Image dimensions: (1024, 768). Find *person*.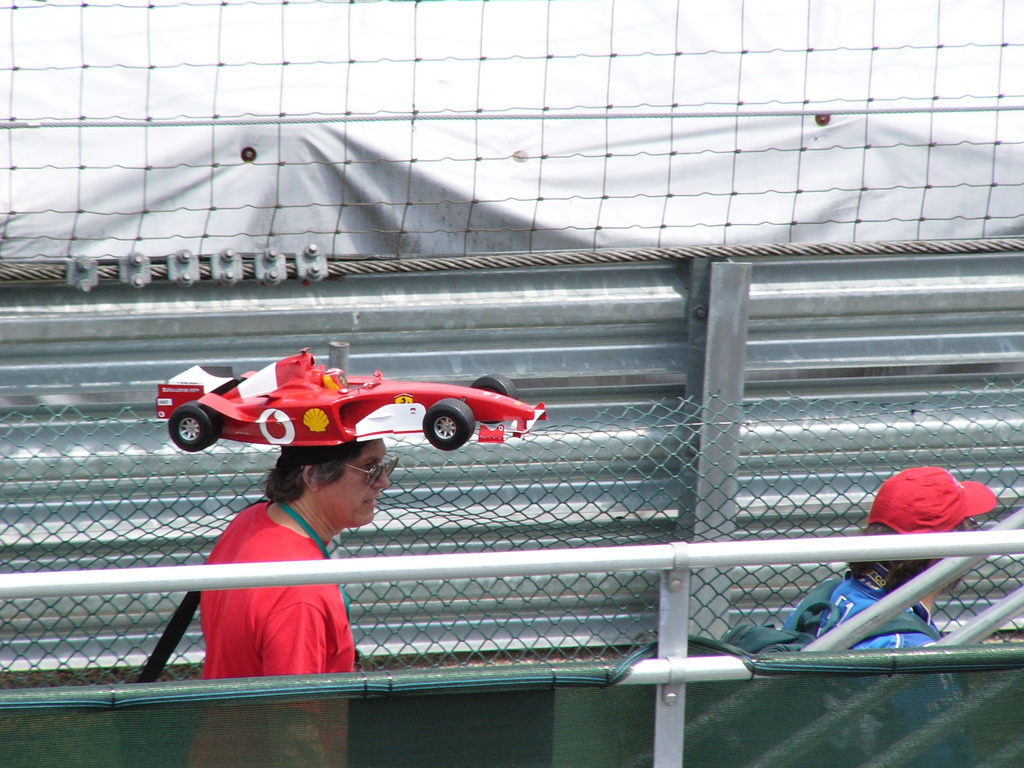
region(779, 466, 997, 655).
